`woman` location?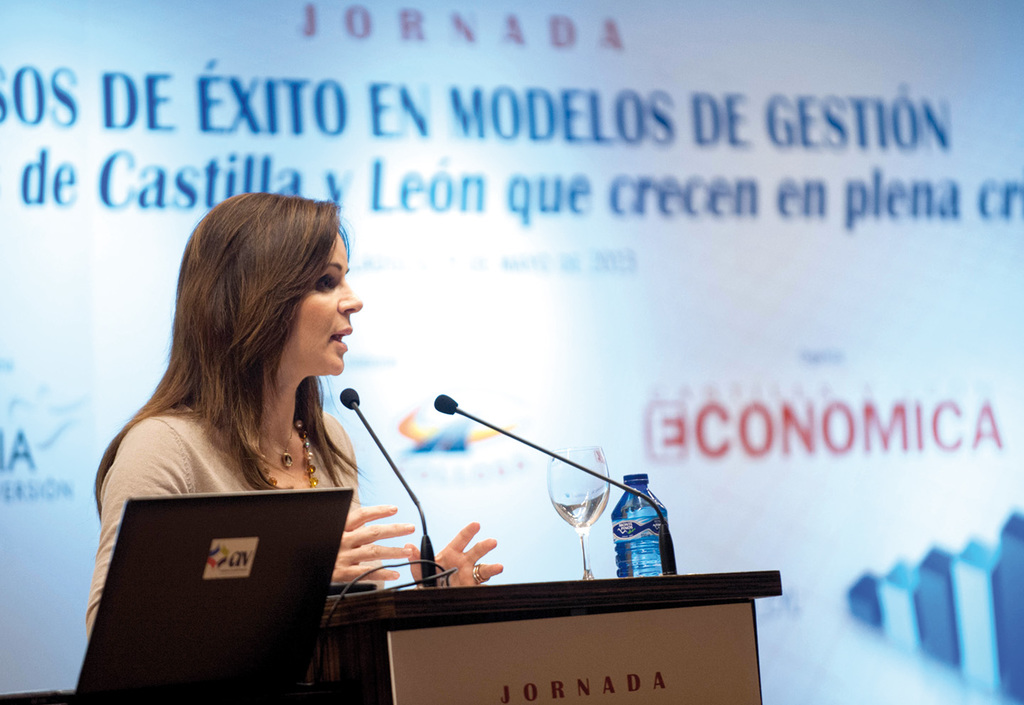
[60,160,480,700]
